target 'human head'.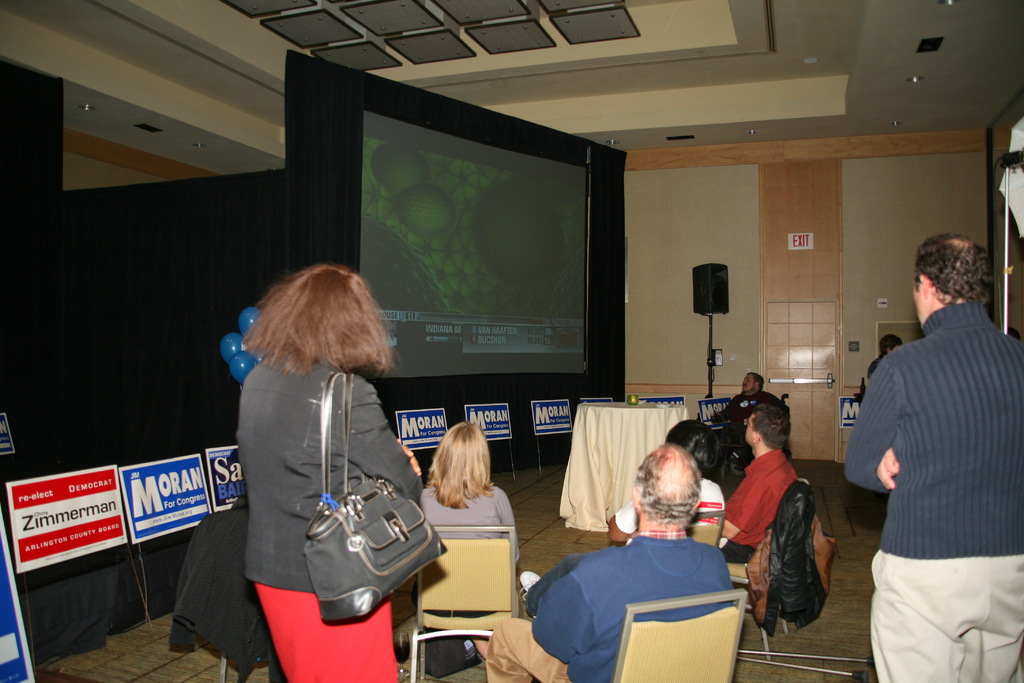
Target region: (263,265,387,368).
